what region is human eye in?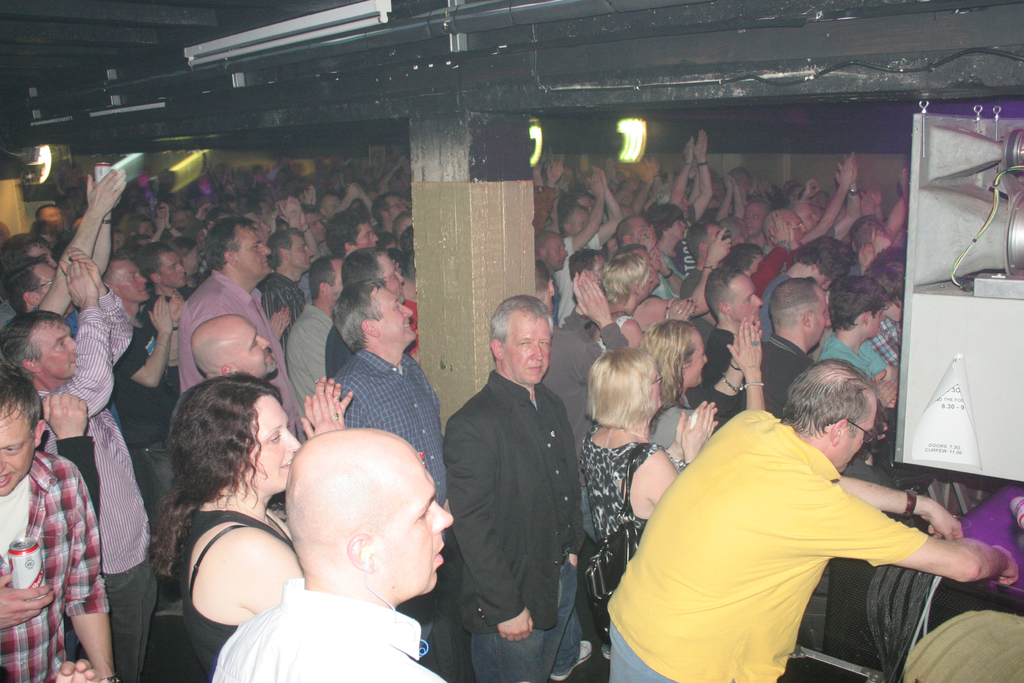
252 336 260 347.
